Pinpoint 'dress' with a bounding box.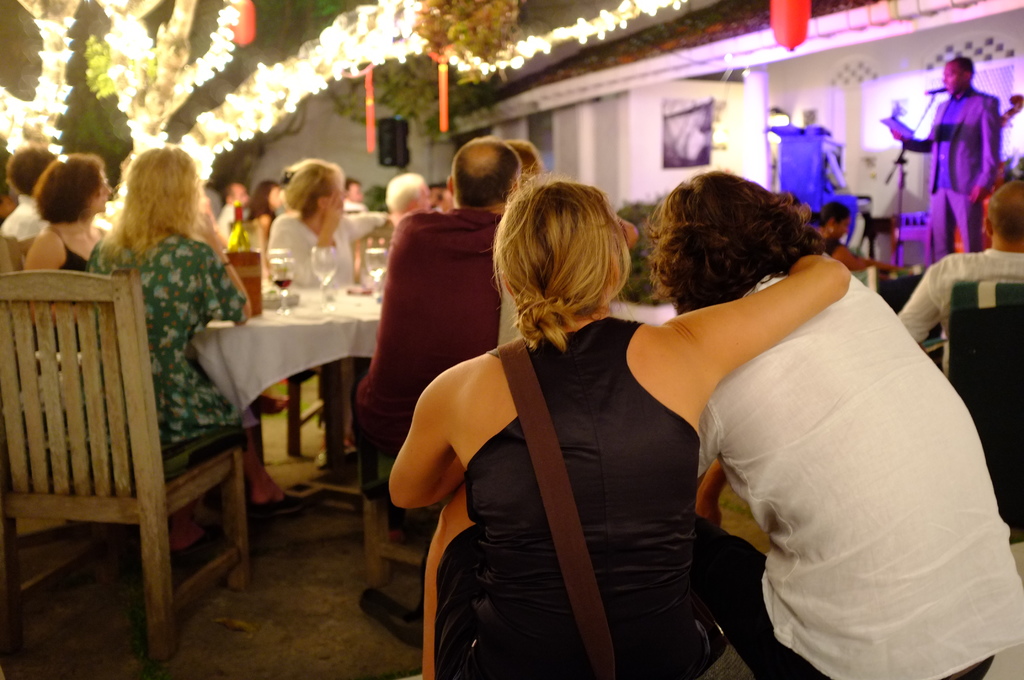
crop(437, 315, 703, 679).
